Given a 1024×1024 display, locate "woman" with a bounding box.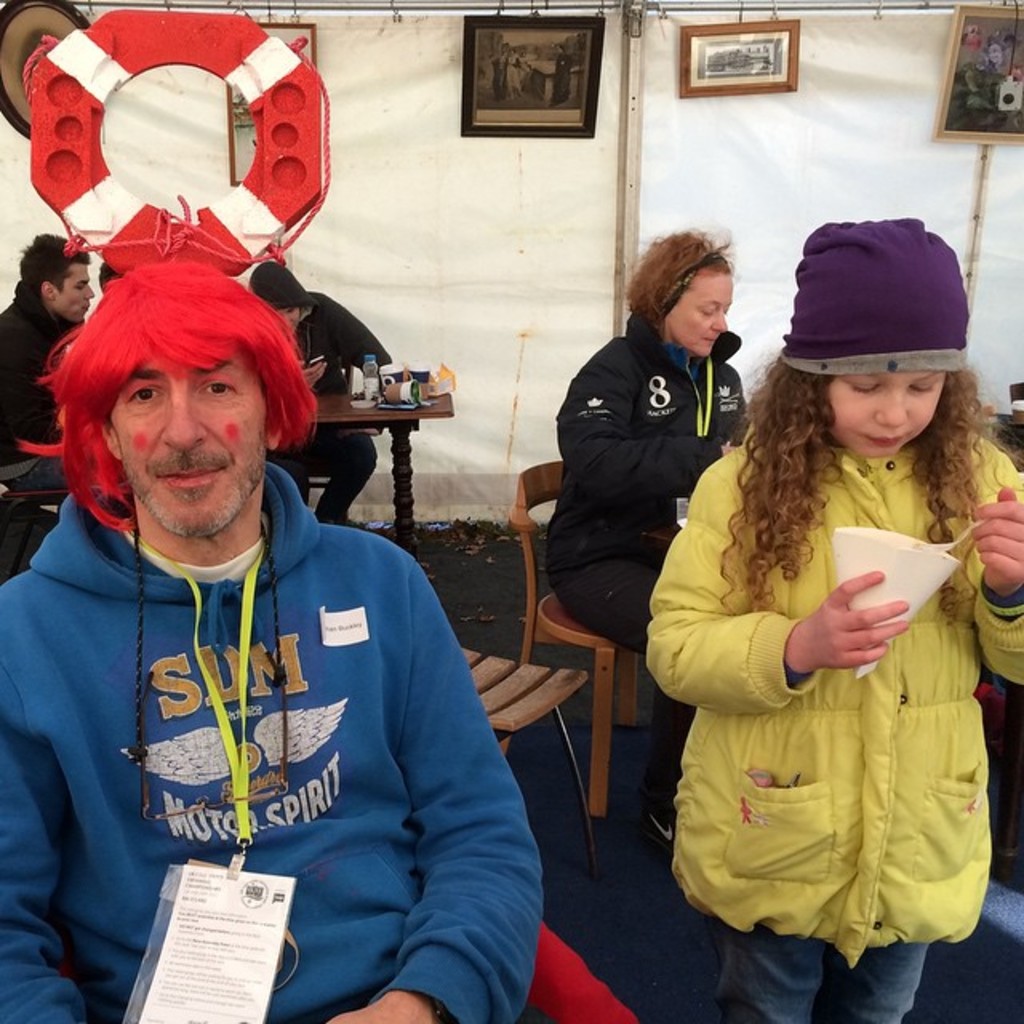
Located: [x1=533, y1=237, x2=790, y2=702].
